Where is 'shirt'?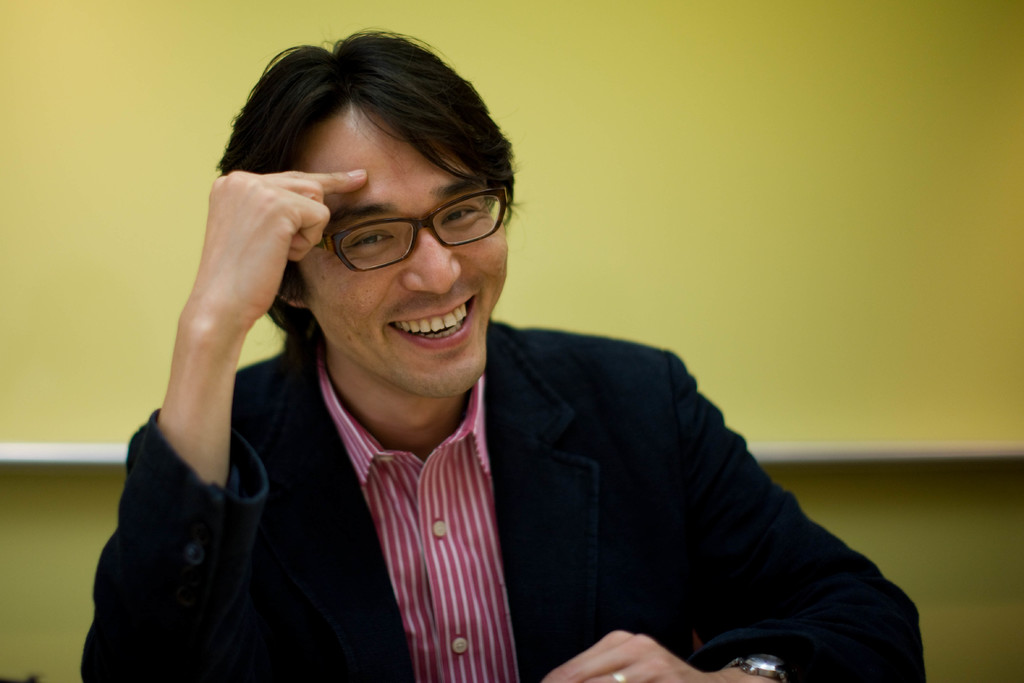
[x1=316, y1=357, x2=515, y2=682].
